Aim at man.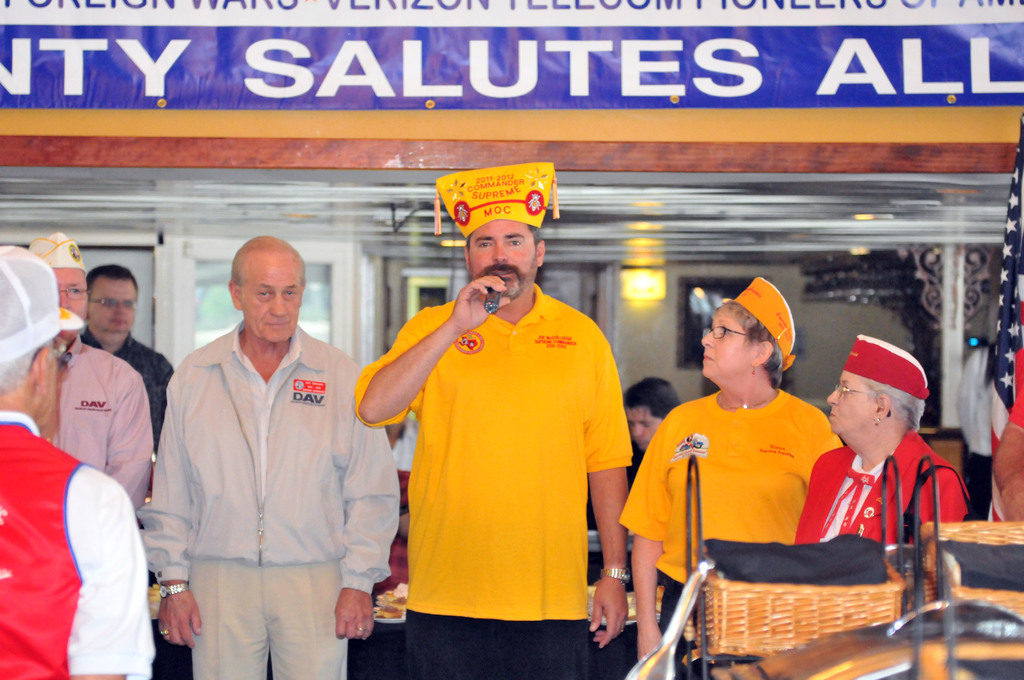
Aimed at bbox=(144, 236, 397, 679).
